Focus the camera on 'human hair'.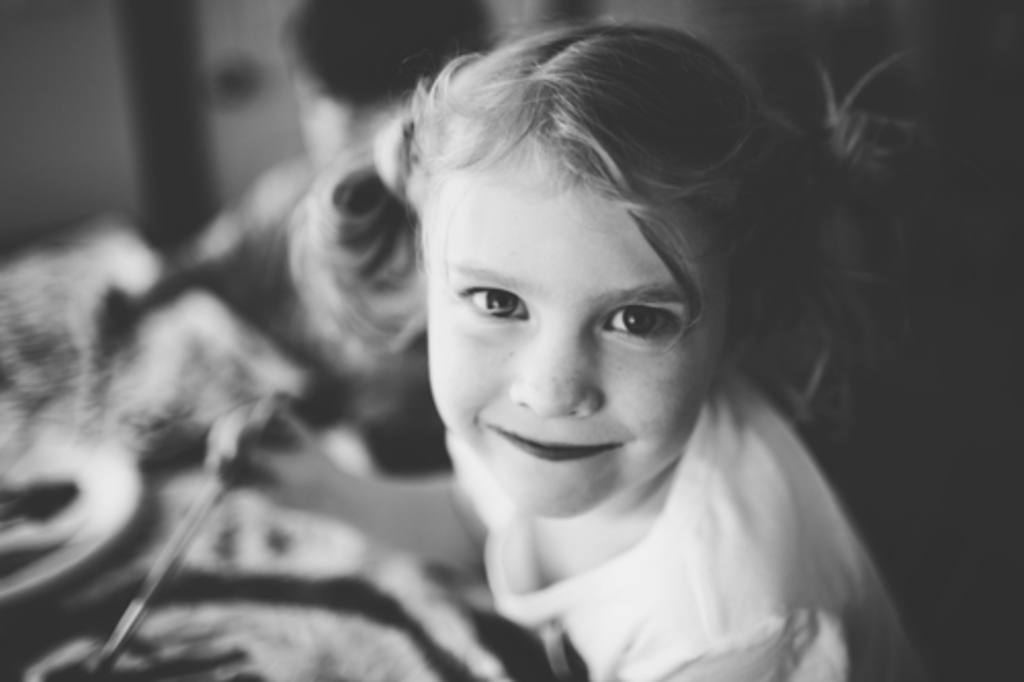
Focus region: BBox(295, 16, 946, 418).
